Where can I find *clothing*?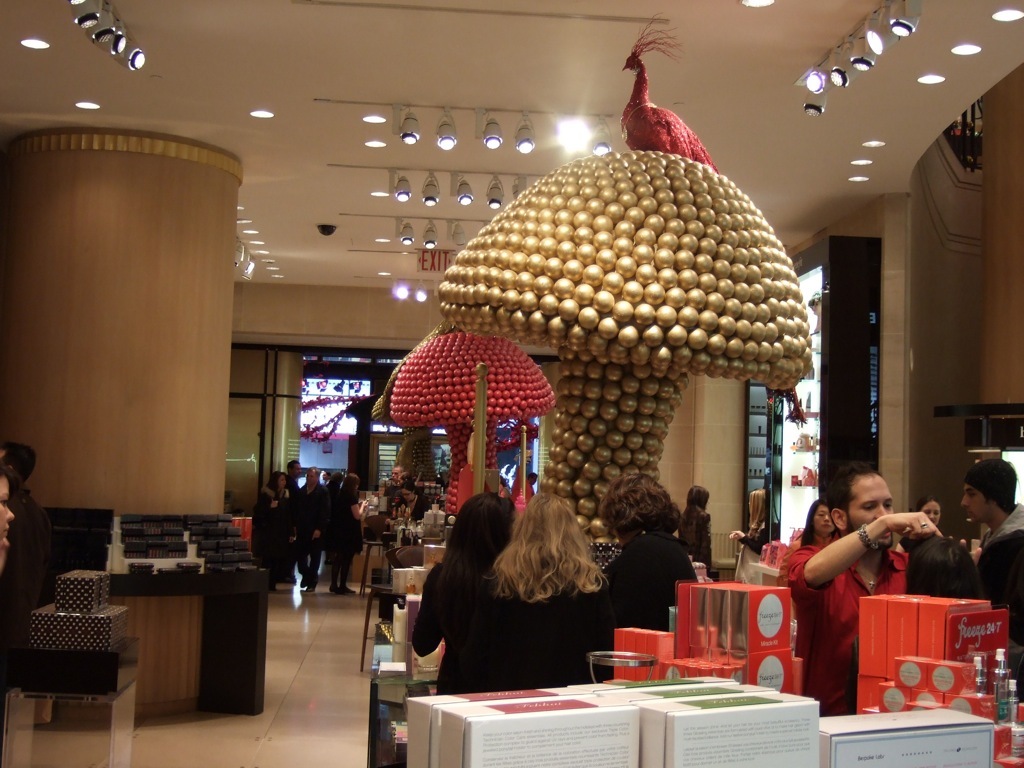
You can find it at [603, 525, 689, 657].
